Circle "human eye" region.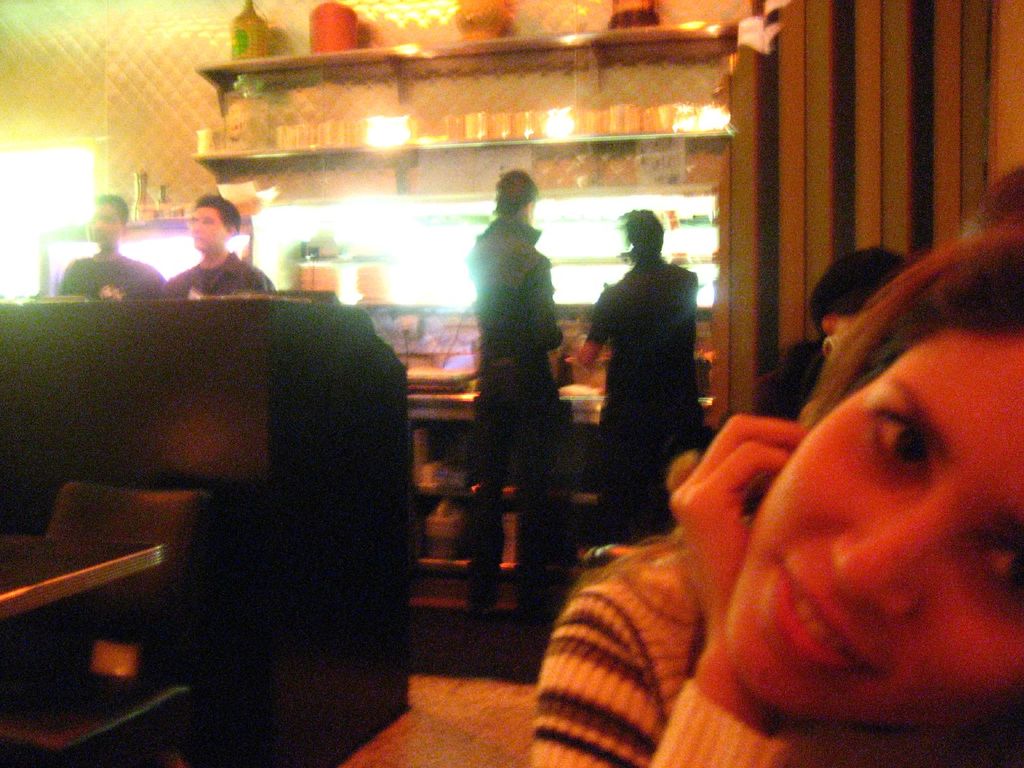
Region: l=867, t=401, r=928, b=484.
